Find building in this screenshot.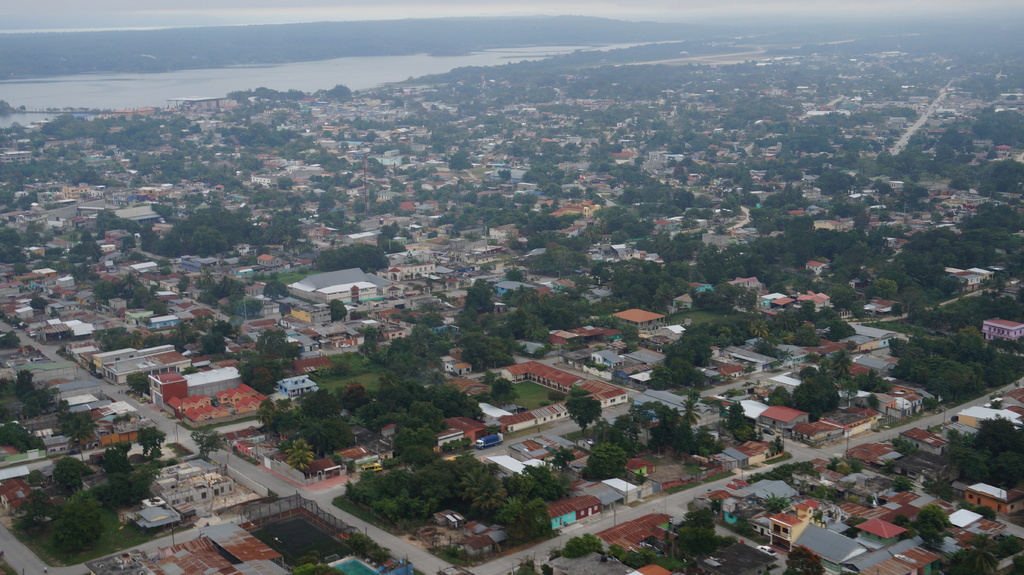
The bounding box for building is detection(992, 136, 1017, 163).
